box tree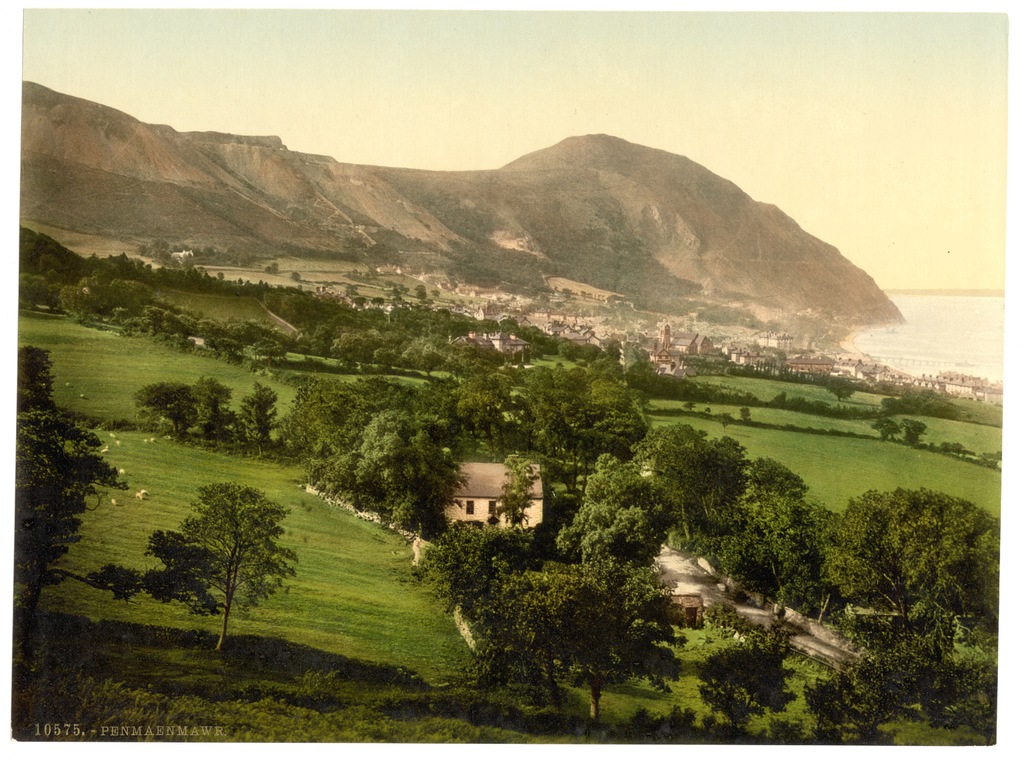
410:304:426:328
